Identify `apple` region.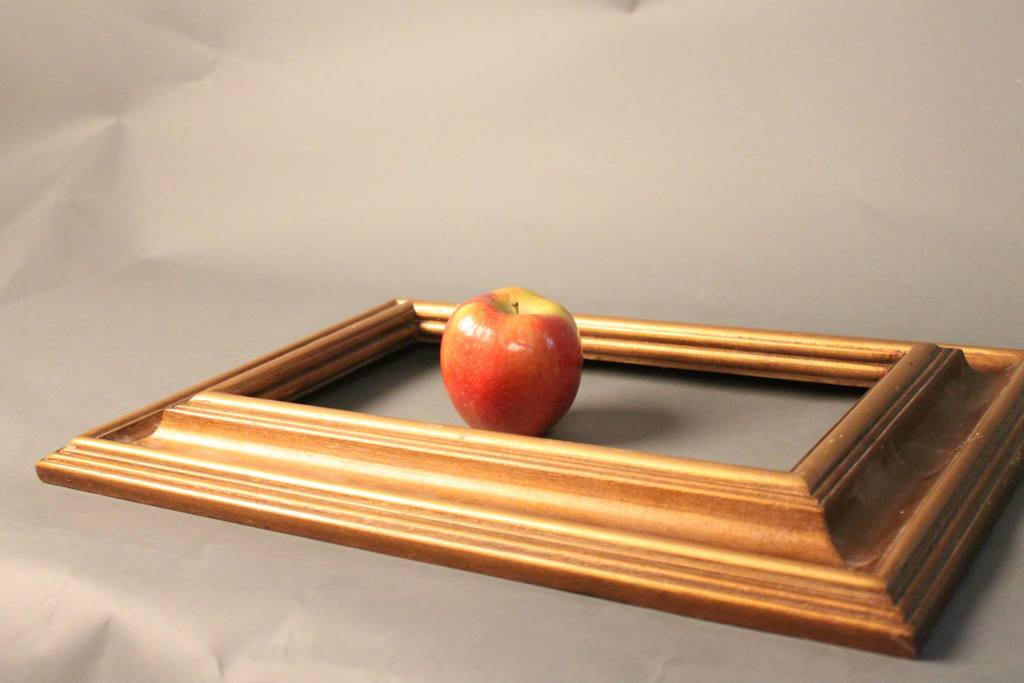
Region: 443, 297, 590, 438.
